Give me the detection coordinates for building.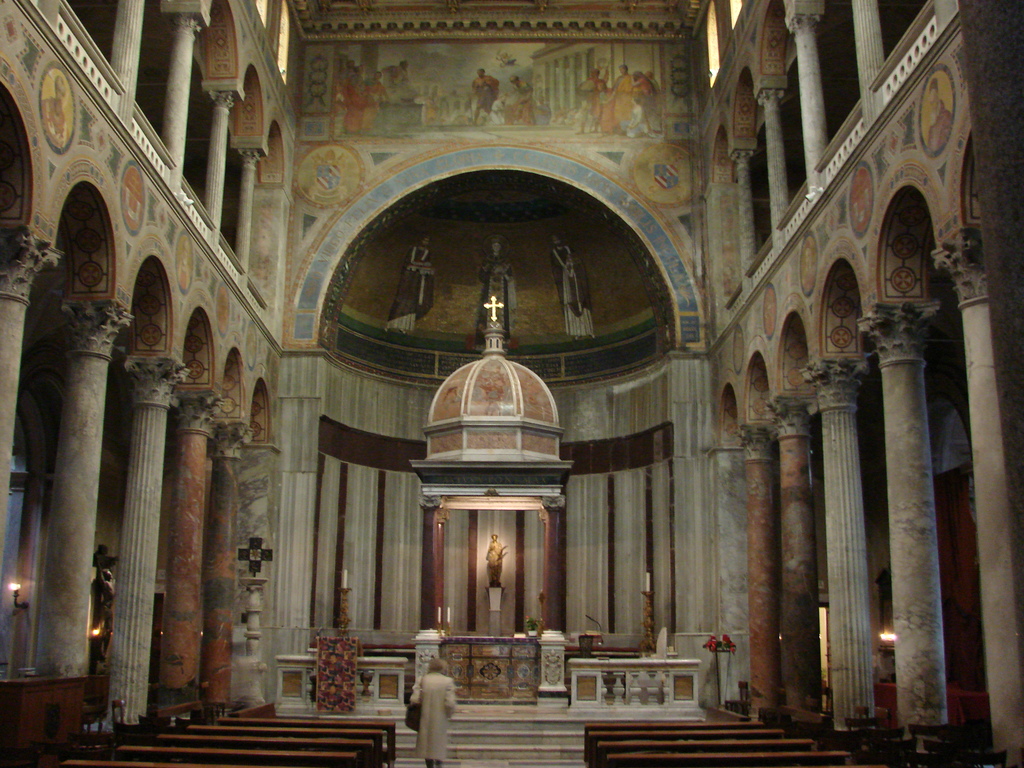
box=[0, 0, 1023, 767].
